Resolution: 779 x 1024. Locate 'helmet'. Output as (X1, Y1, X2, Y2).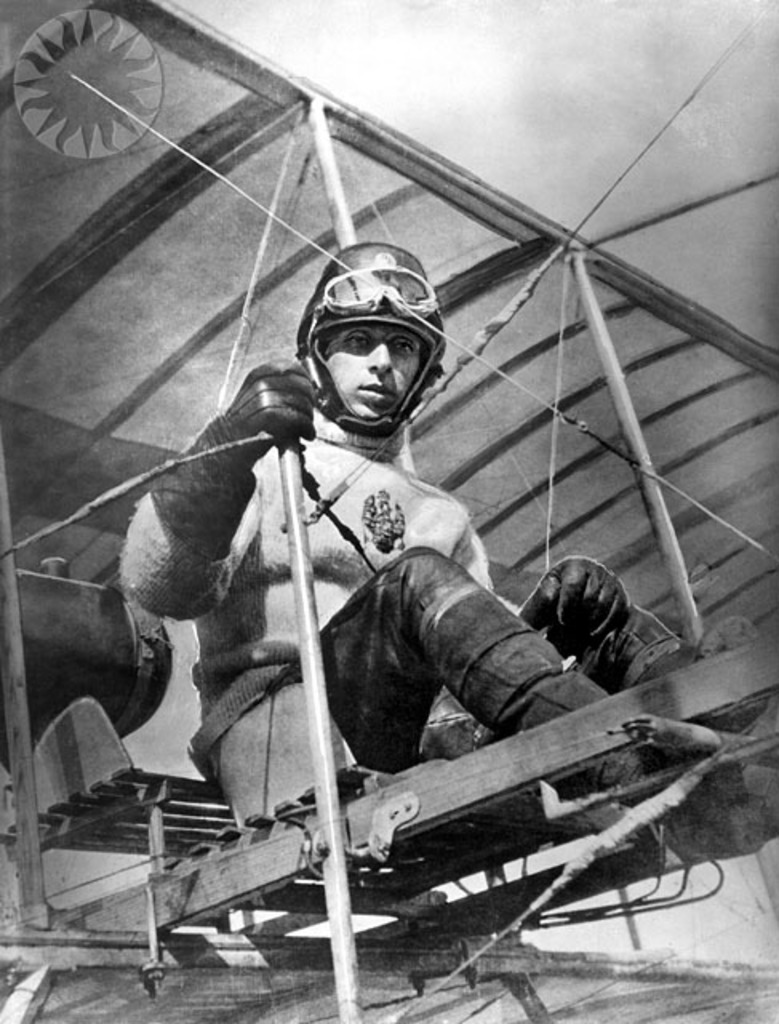
(296, 248, 445, 445).
